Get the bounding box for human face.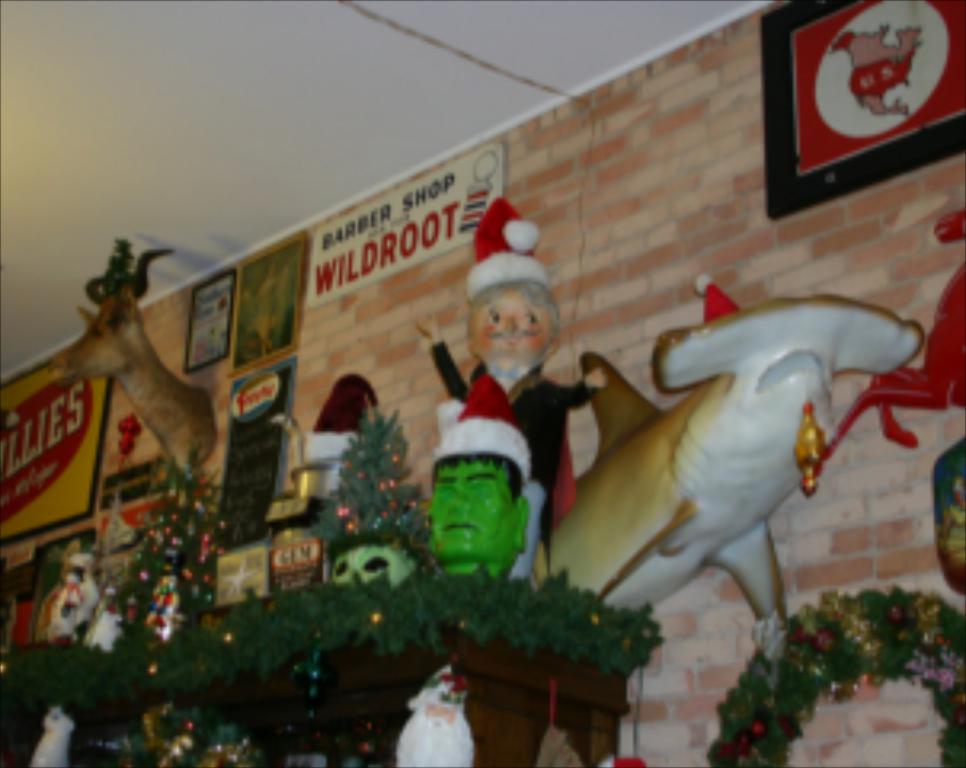
select_region(429, 458, 518, 557).
